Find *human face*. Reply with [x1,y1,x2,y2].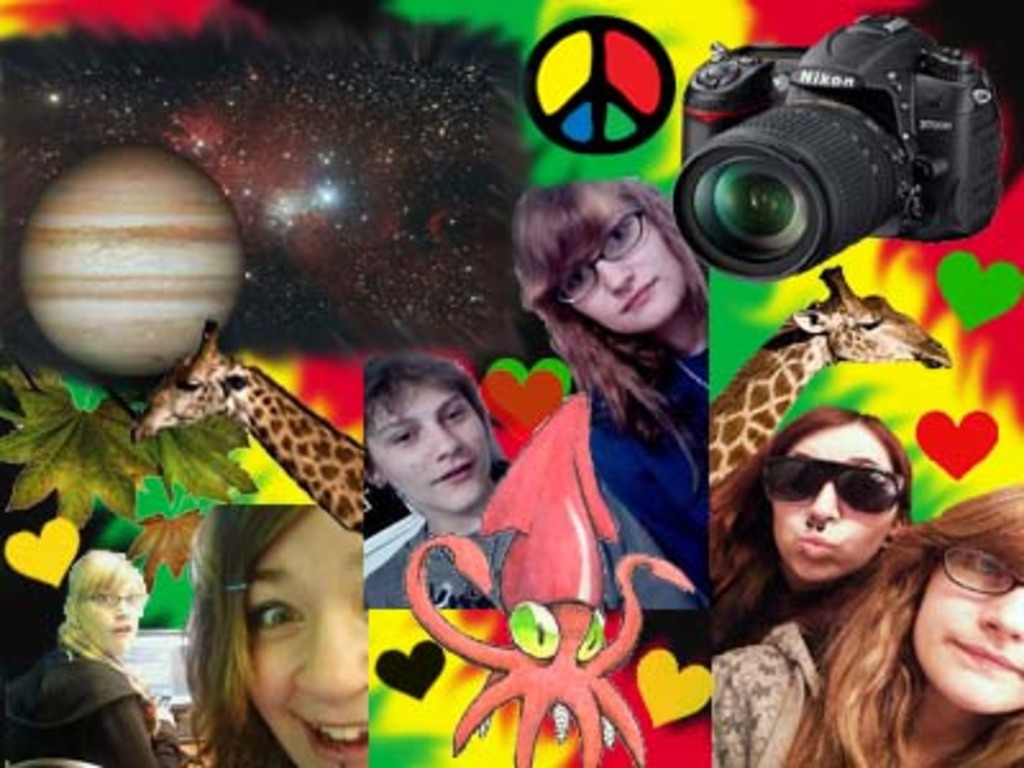
[84,589,138,655].
